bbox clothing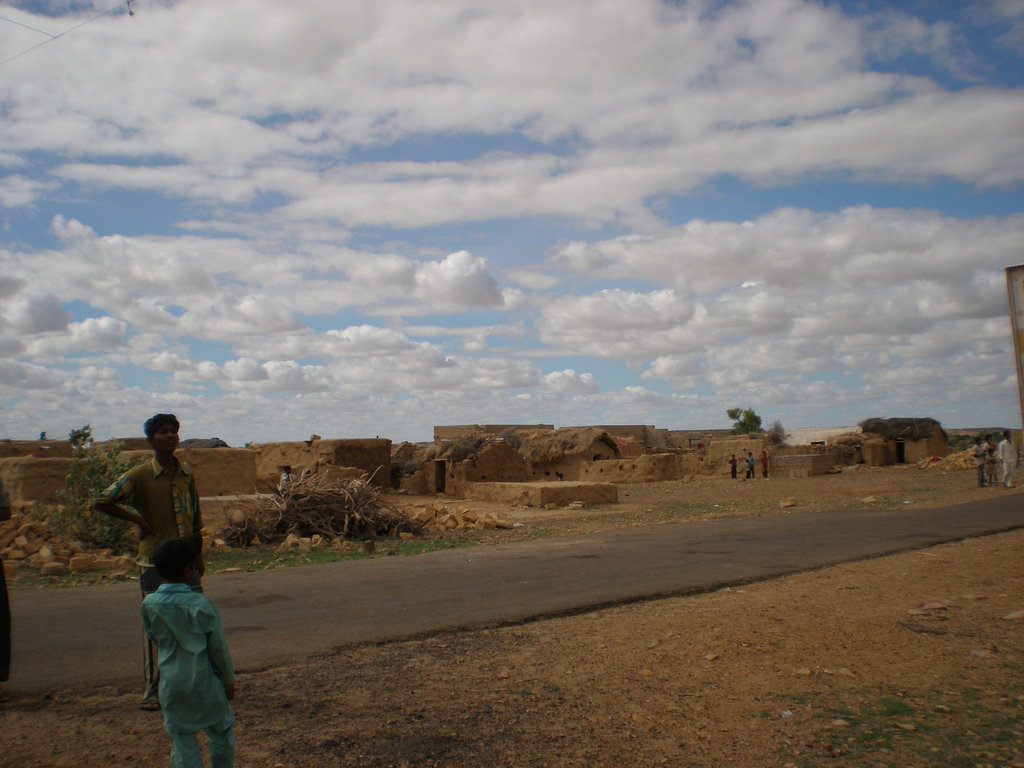
left=746, top=462, right=749, bottom=474
